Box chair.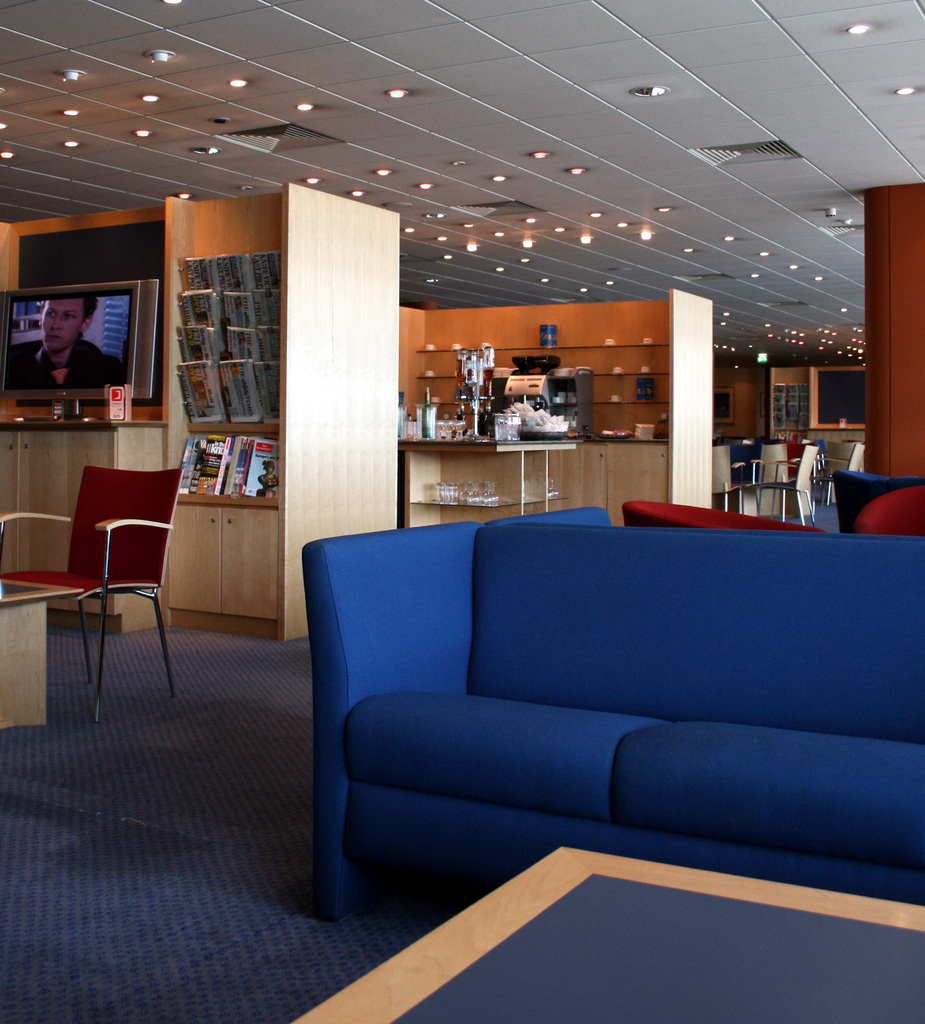
box=[854, 486, 924, 541].
